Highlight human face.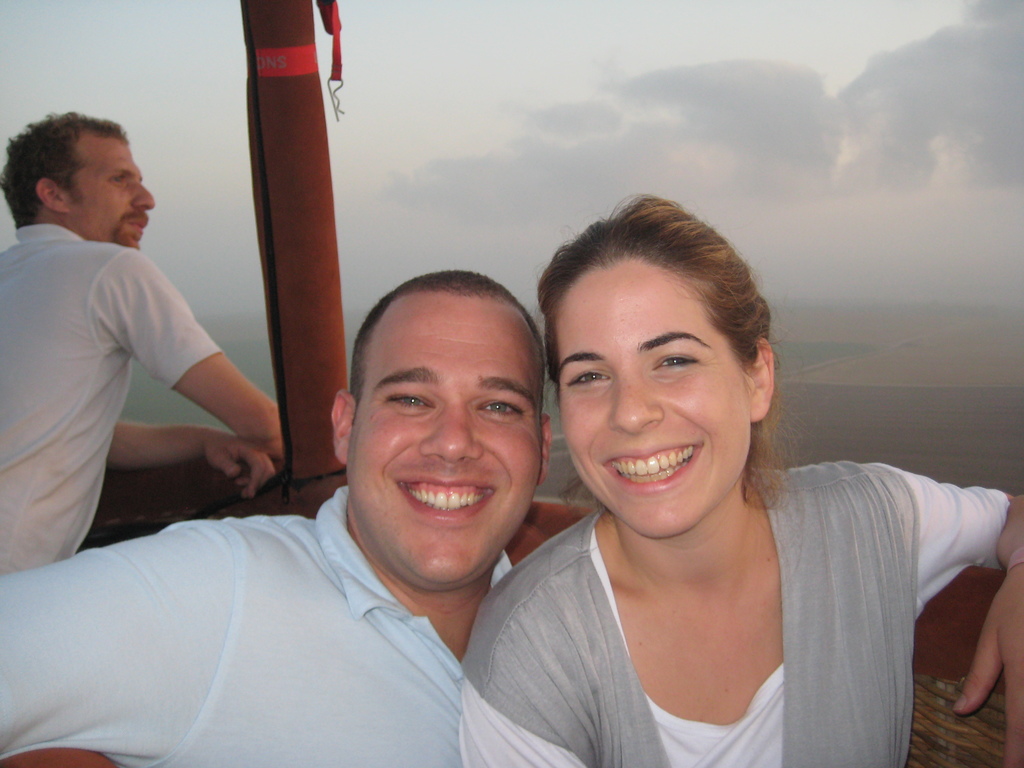
Highlighted region: <region>557, 265, 749, 543</region>.
